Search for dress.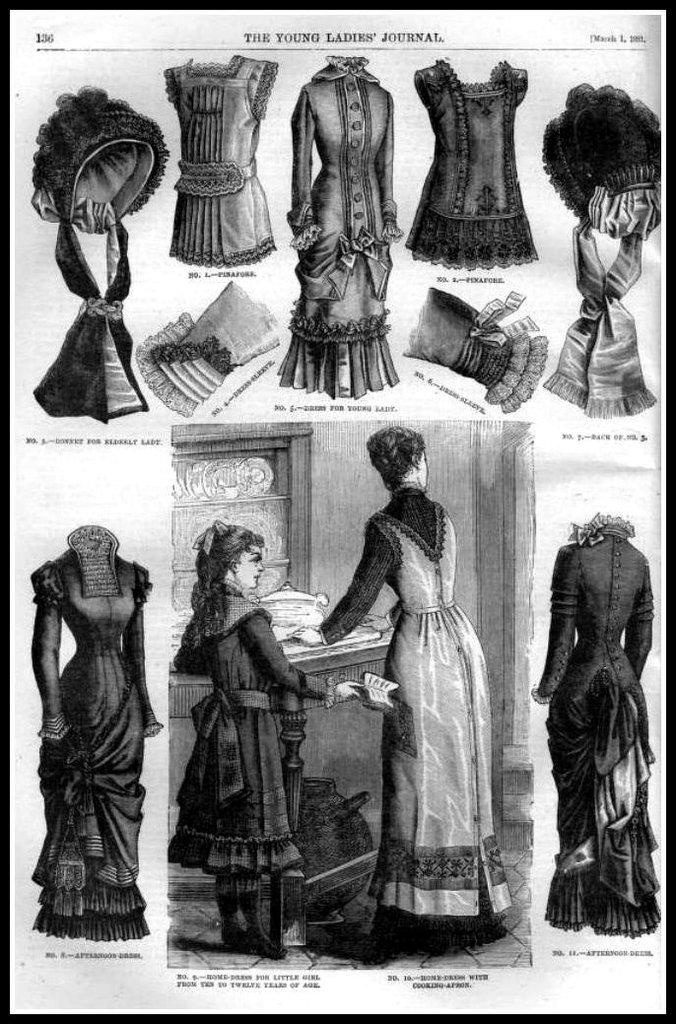
Found at 164/591/301/882.
